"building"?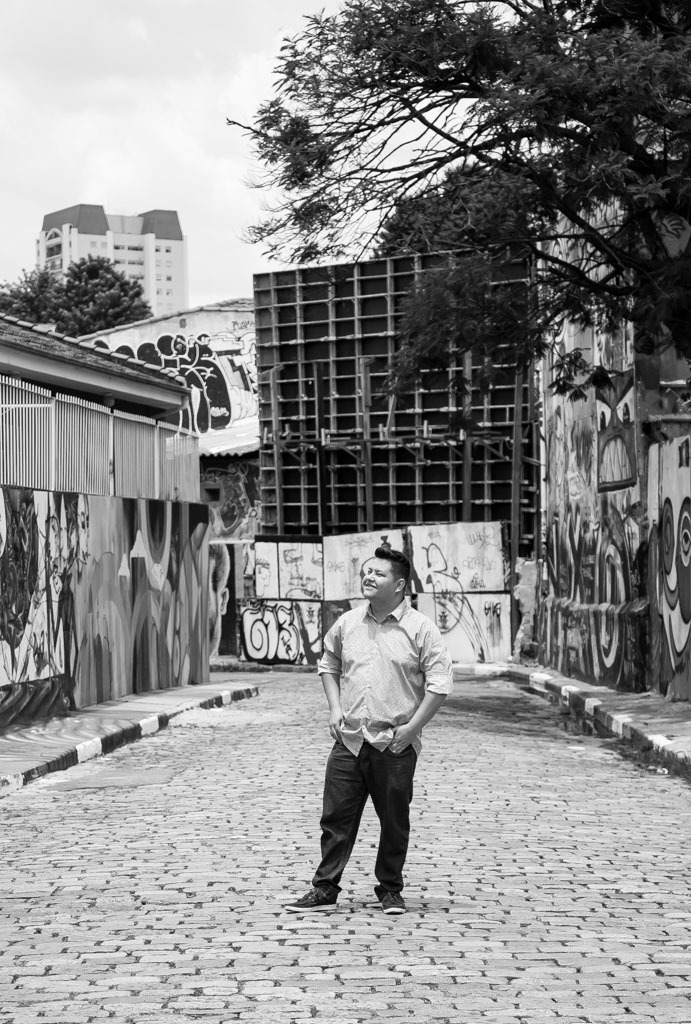
detection(73, 293, 256, 541)
